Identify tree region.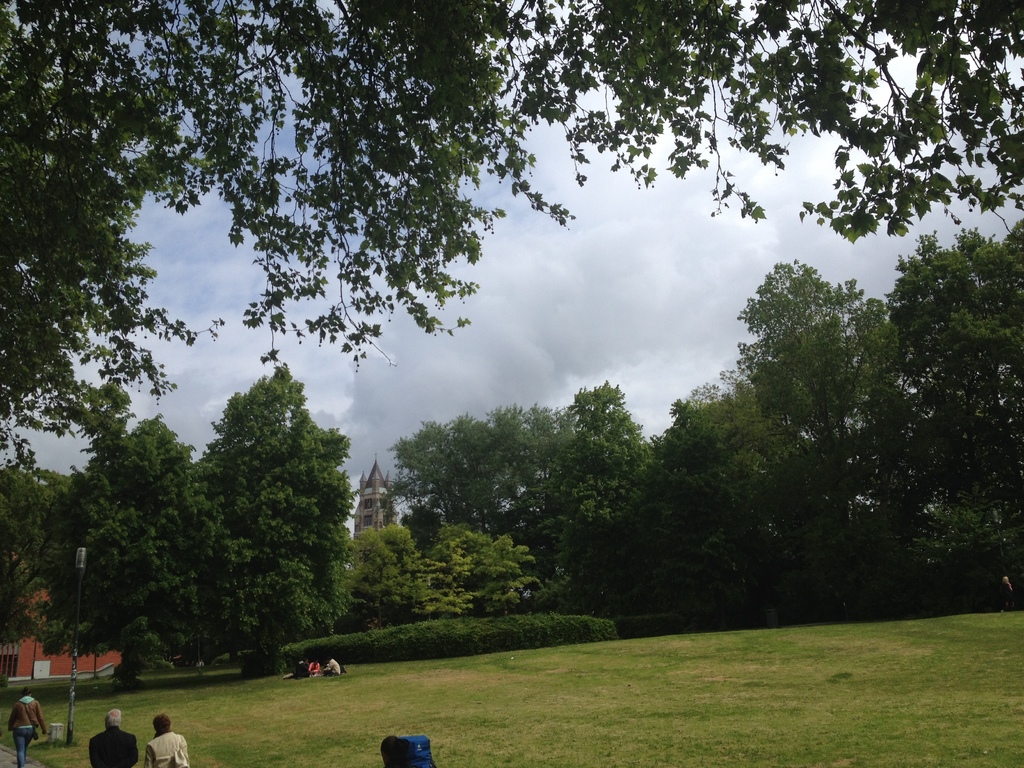
Region: bbox(875, 213, 1023, 604).
